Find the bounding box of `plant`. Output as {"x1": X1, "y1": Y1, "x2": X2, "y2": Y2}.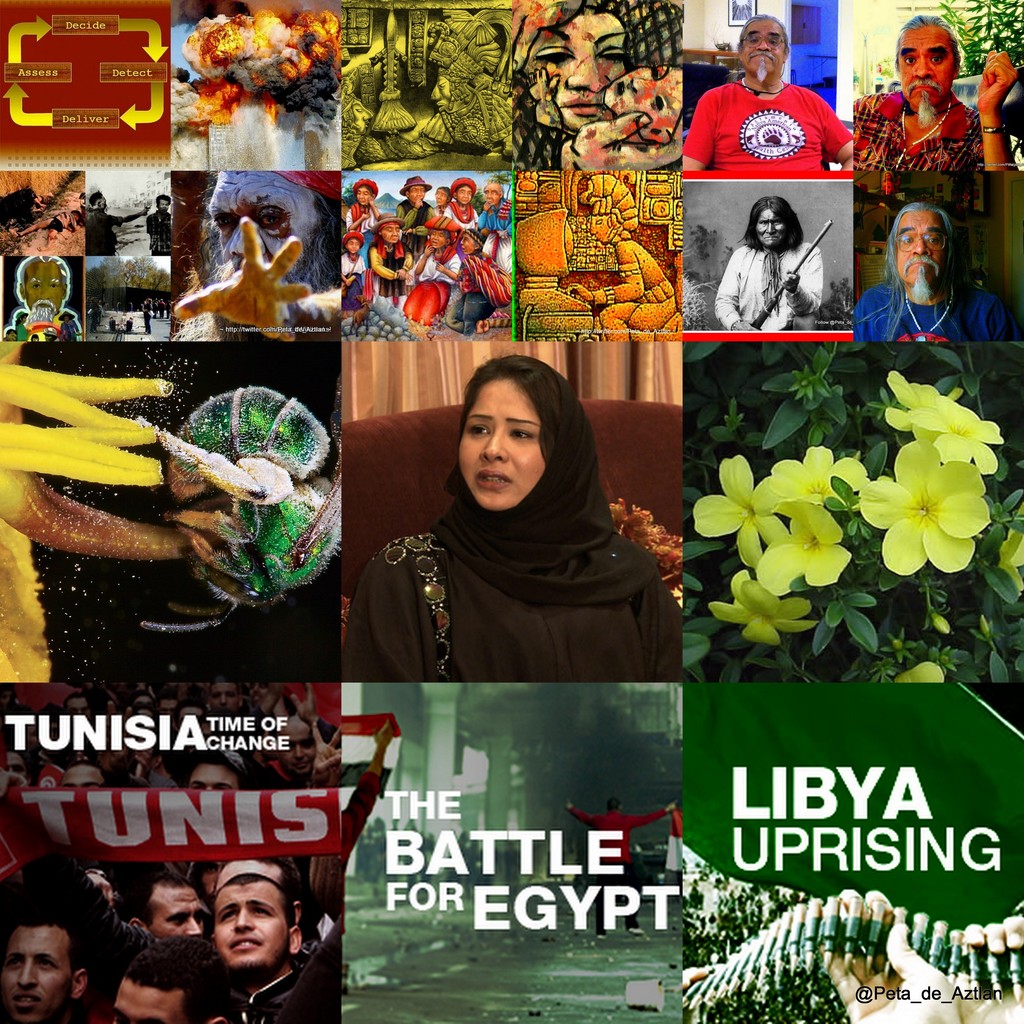
{"x1": 707, "y1": 339, "x2": 953, "y2": 664}.
